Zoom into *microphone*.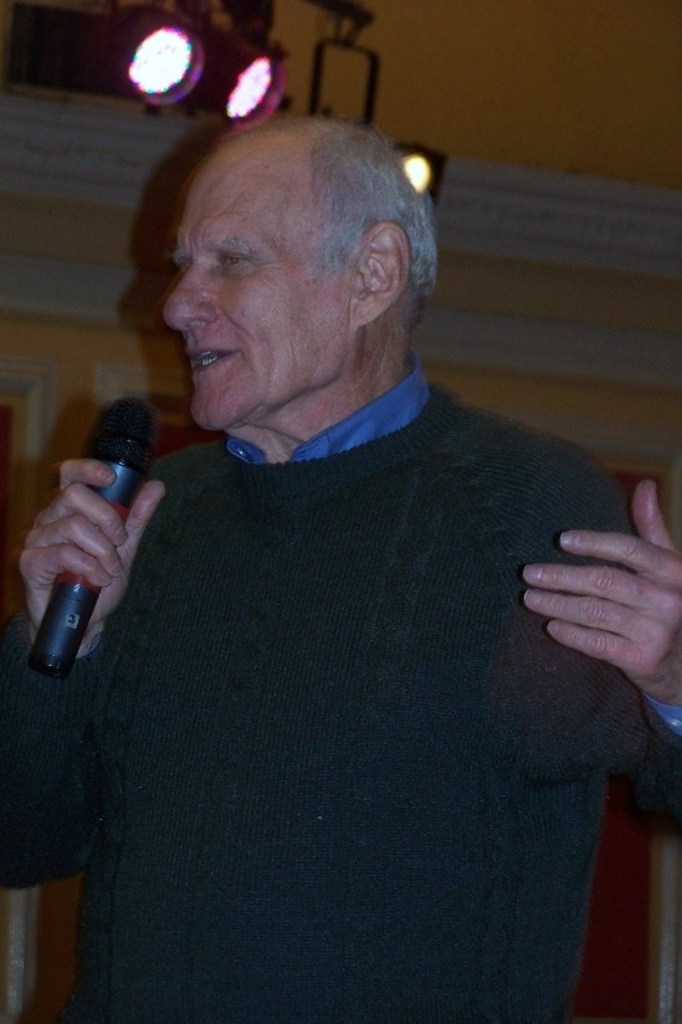
Zoom target: <bbox>35, 393, 170, 703</bbox>.
